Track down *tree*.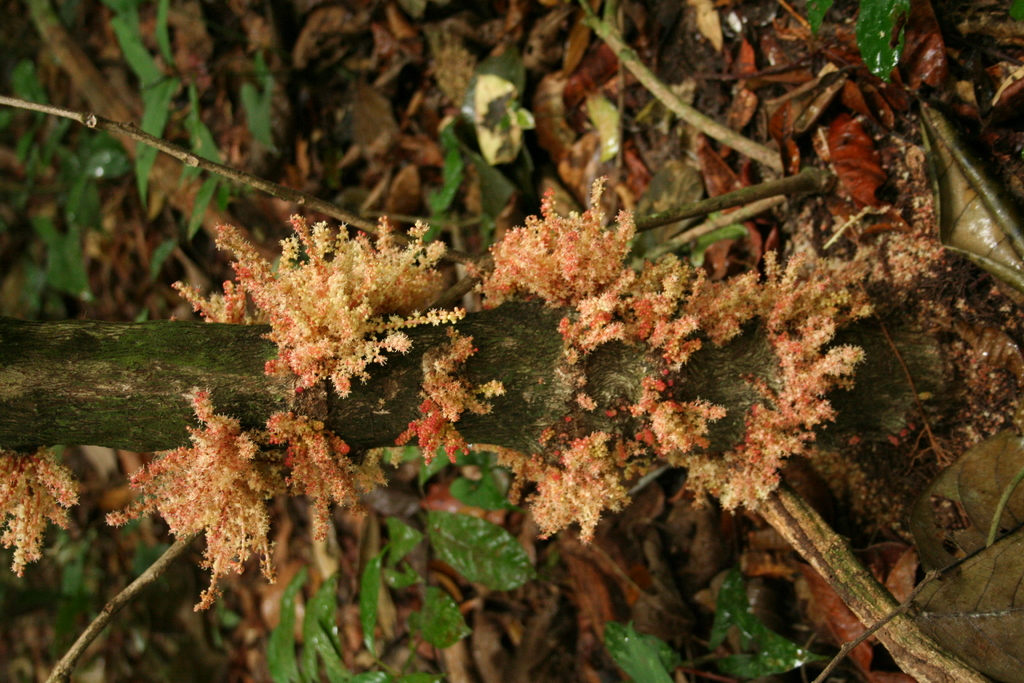
Tracked to bbox=[0, 172, 1023, 618].
